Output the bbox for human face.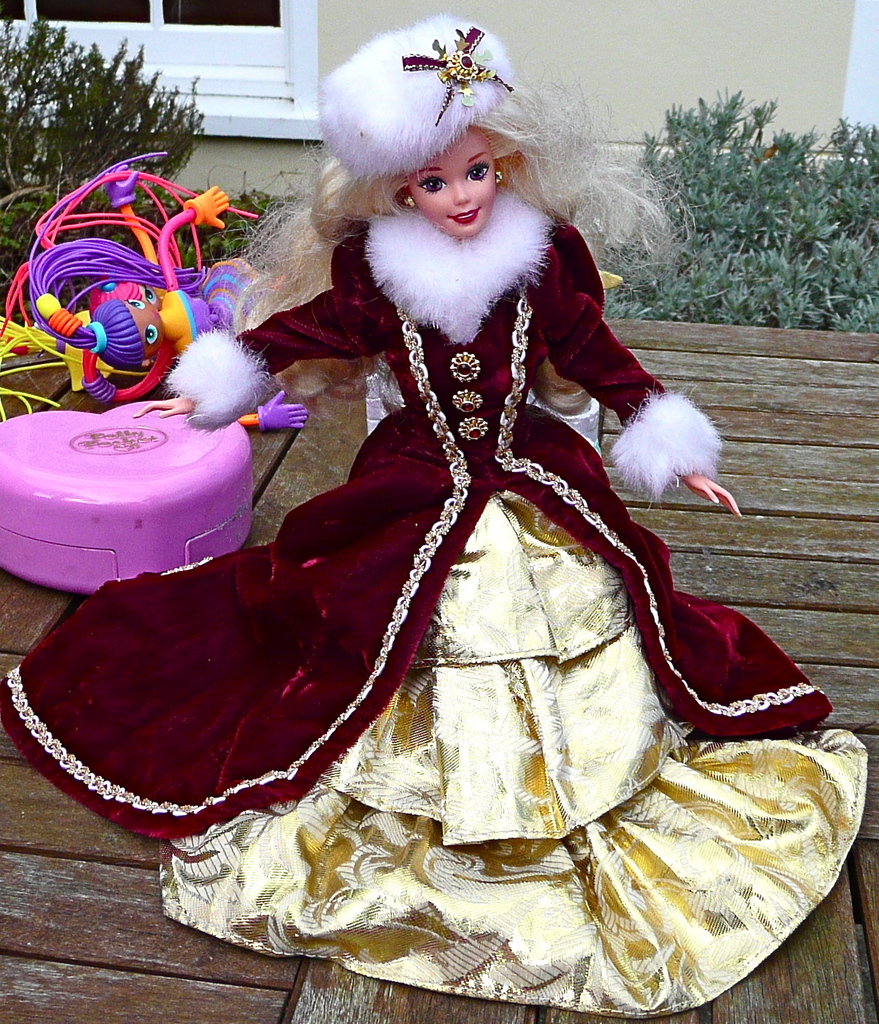
407, 132, 498, 237.
